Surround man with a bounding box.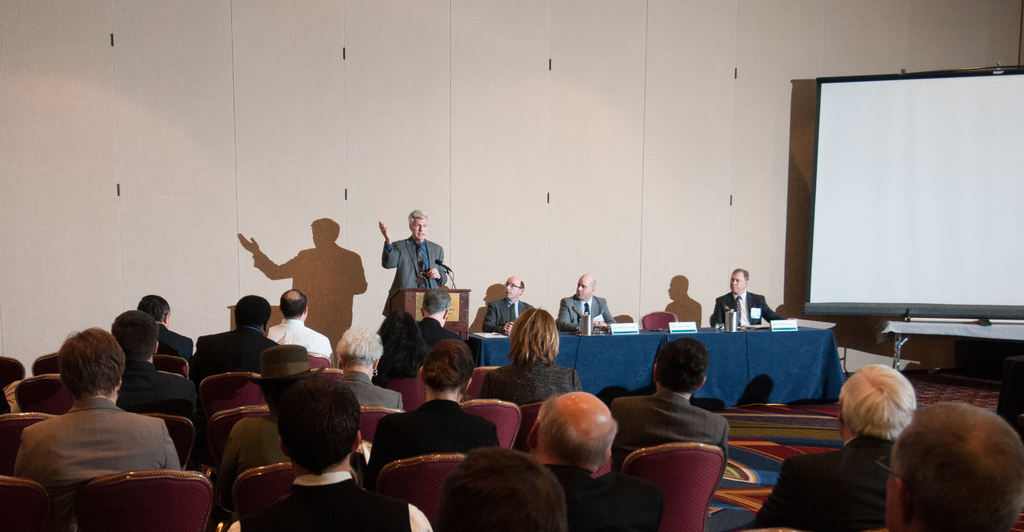
[527,391,666,531].
